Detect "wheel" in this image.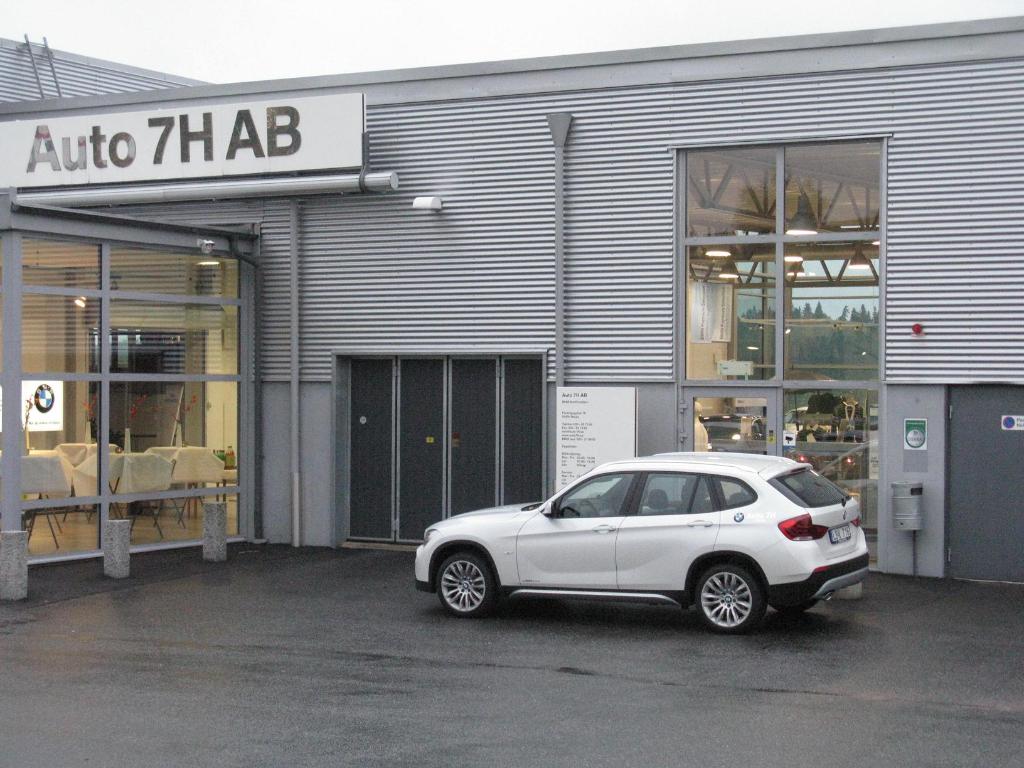
Detection: box(429, 536, 501, 625).
